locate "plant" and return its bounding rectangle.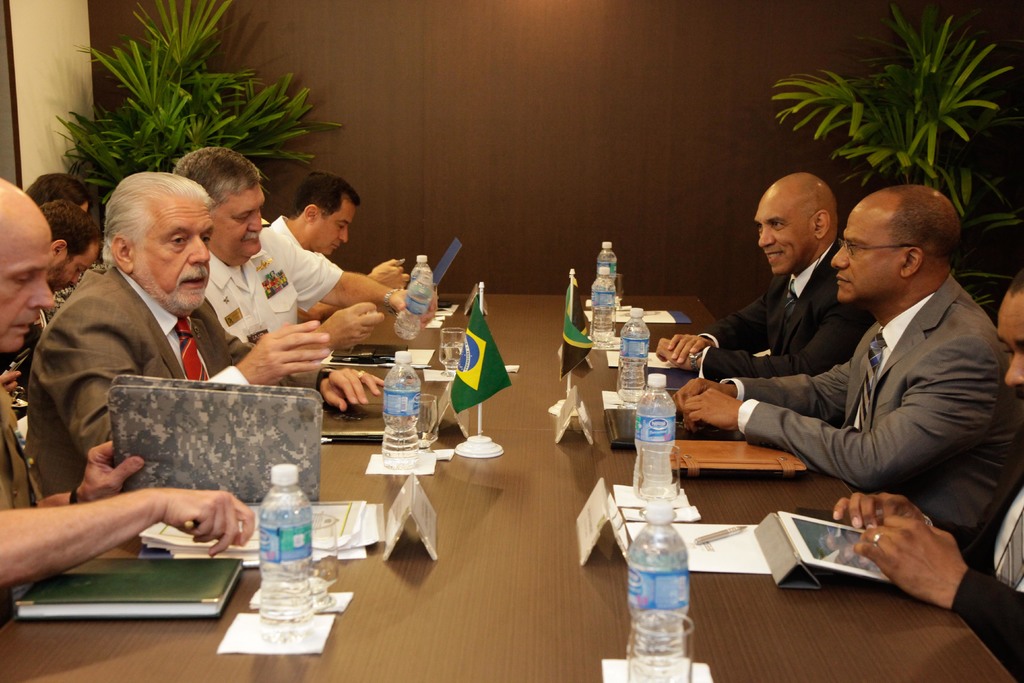
(left=760, top=0, right=1023, bottom=278).
